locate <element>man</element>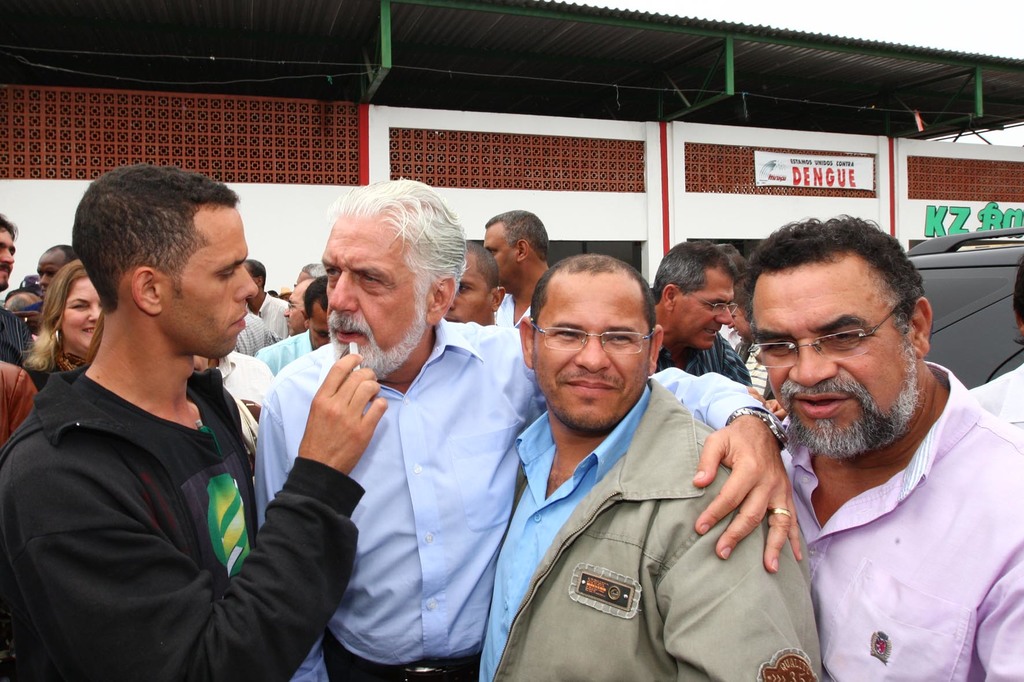
(13, 246, 79, 335)
